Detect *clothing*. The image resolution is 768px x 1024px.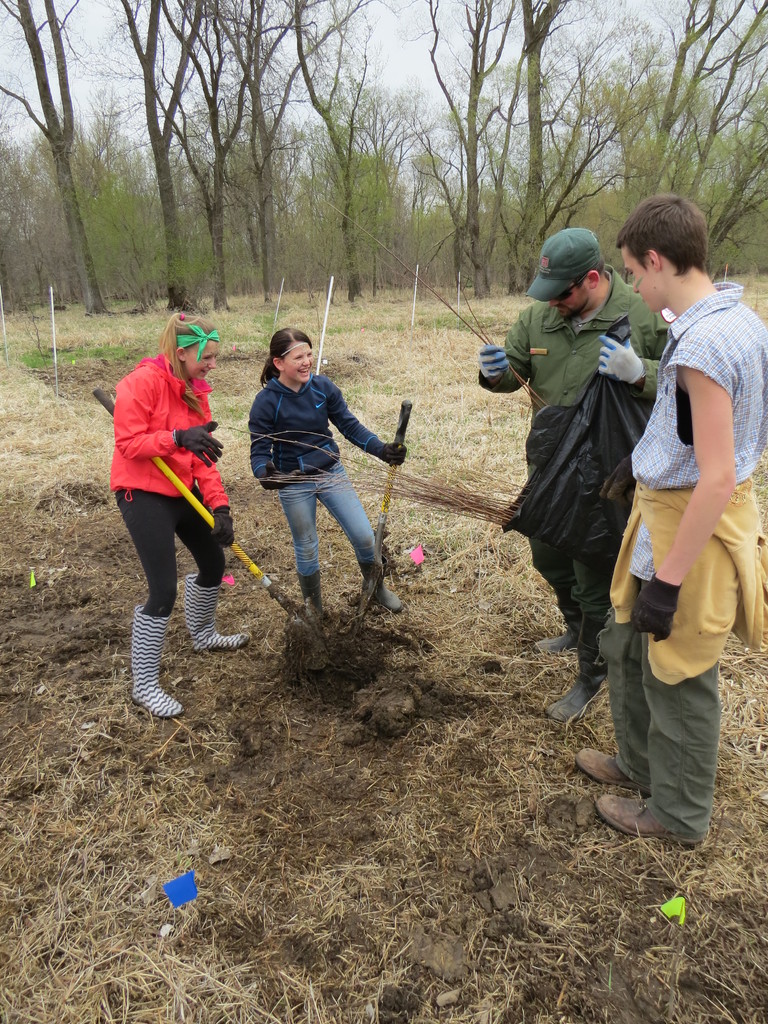
BBox(244, 378, 401, 621).
